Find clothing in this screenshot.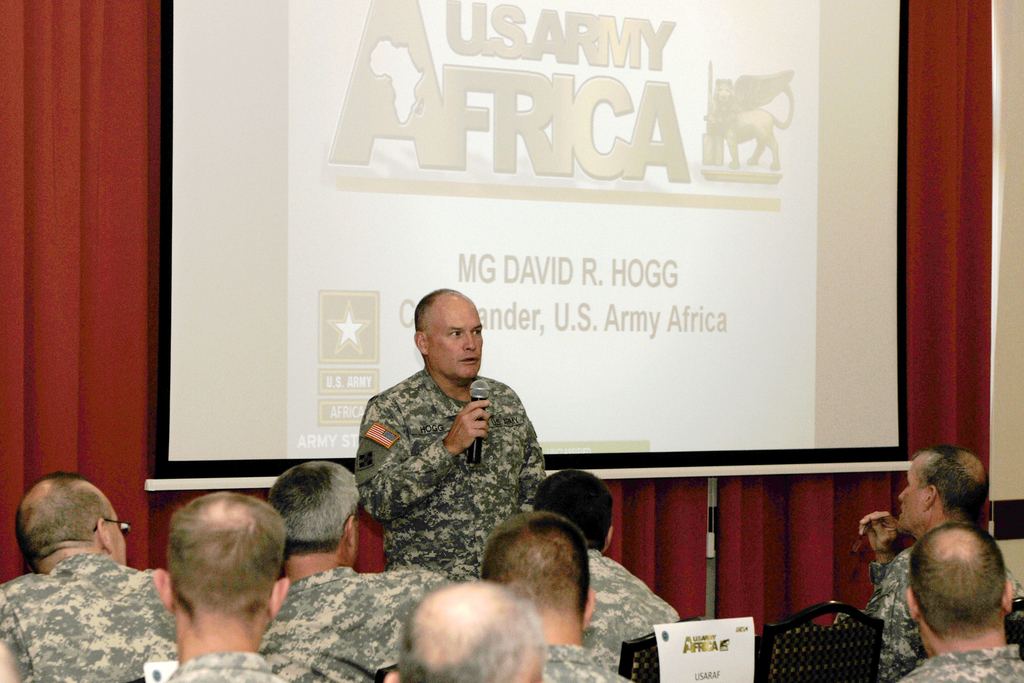
The bounding box for clothing is bbox(259, 562, 452, 682).
